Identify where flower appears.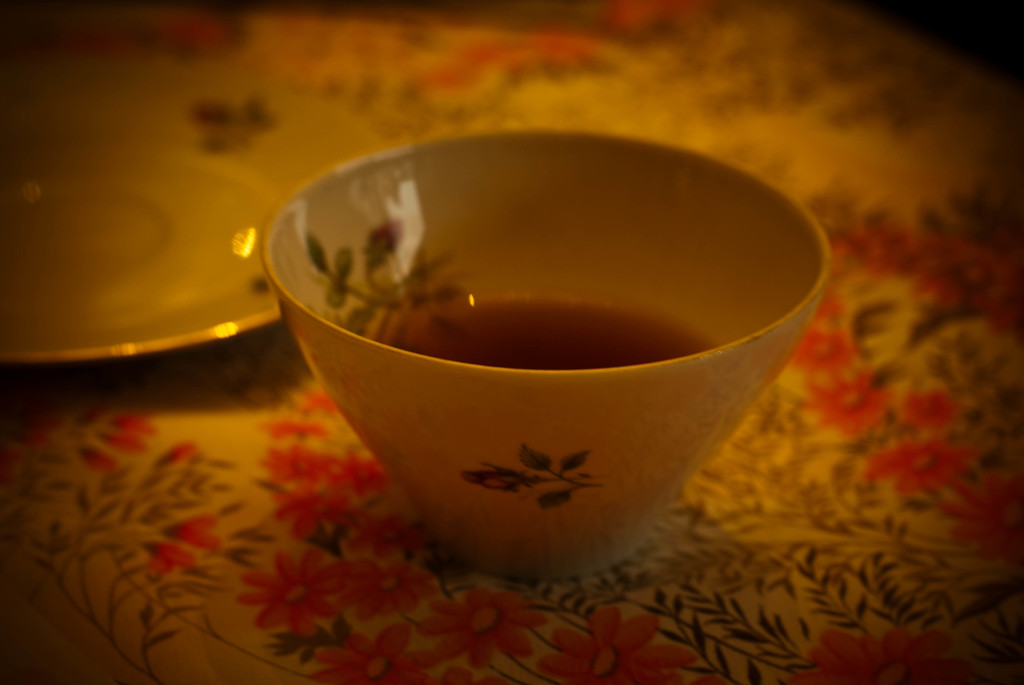
Appears at bbox=[164, 514, 218, 549].
